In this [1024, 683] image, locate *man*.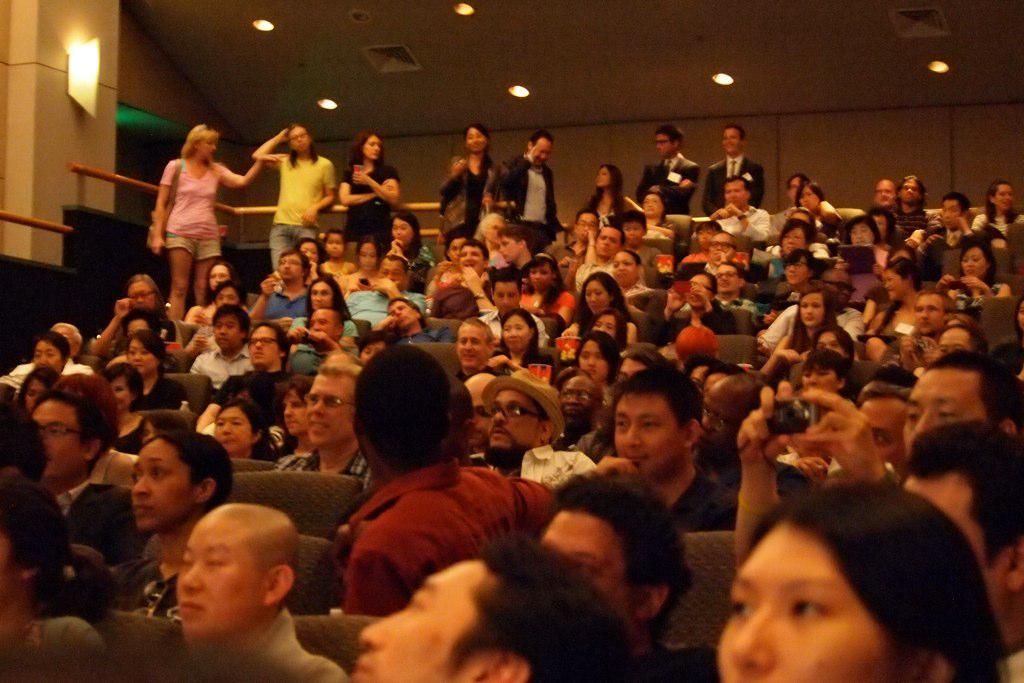
Bounding box: {"x1": 882, "y1": 288, "x2": 949, "y2": 359}.
